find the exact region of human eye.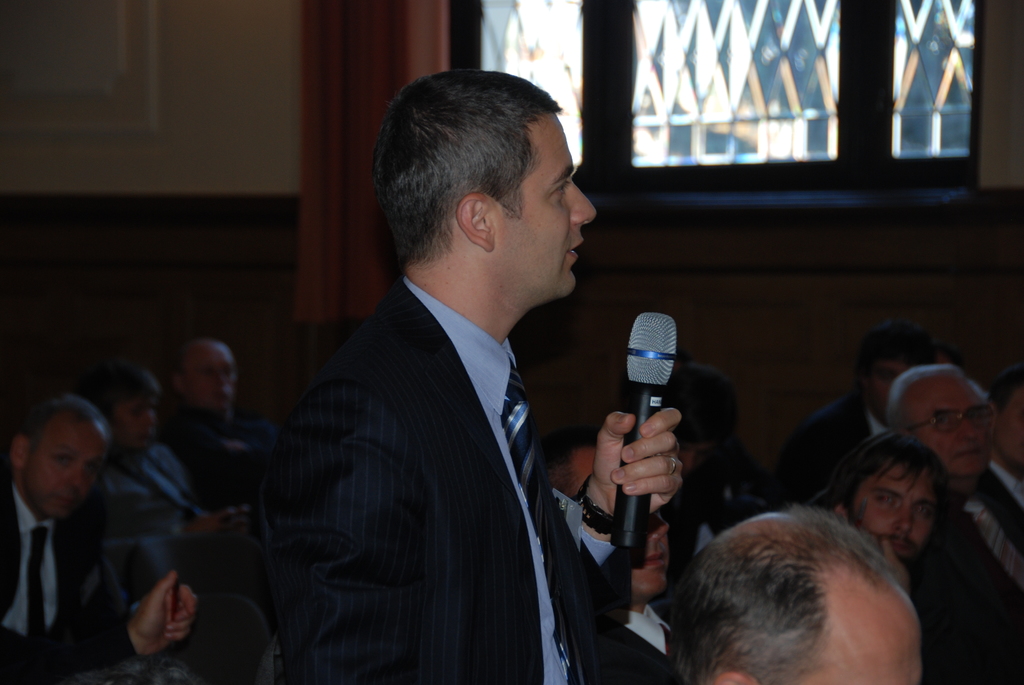
Exact region: l=938, t=413, r=954, b=433.
